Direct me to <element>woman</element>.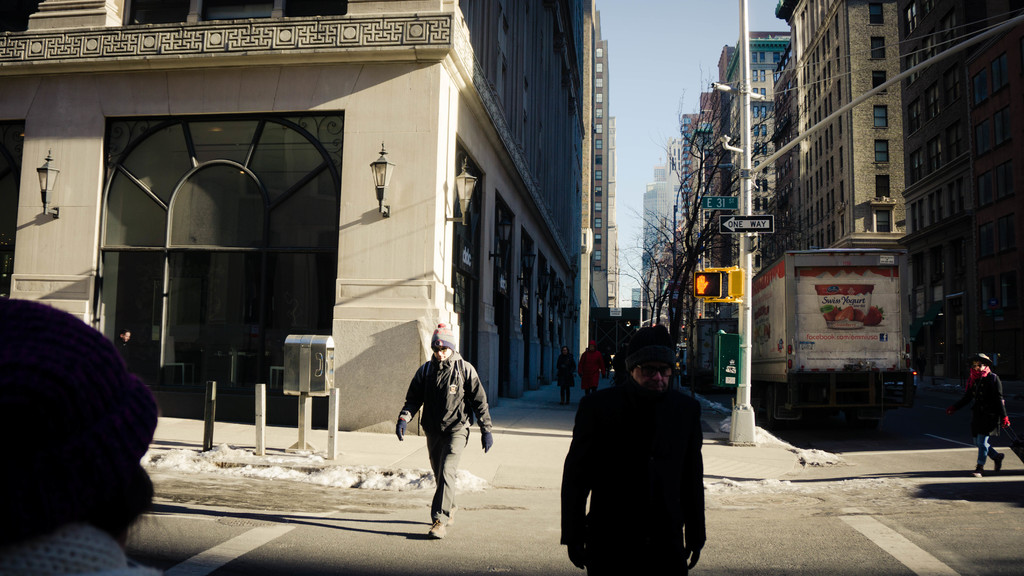
Direction: [393, 326, 486, 528].
